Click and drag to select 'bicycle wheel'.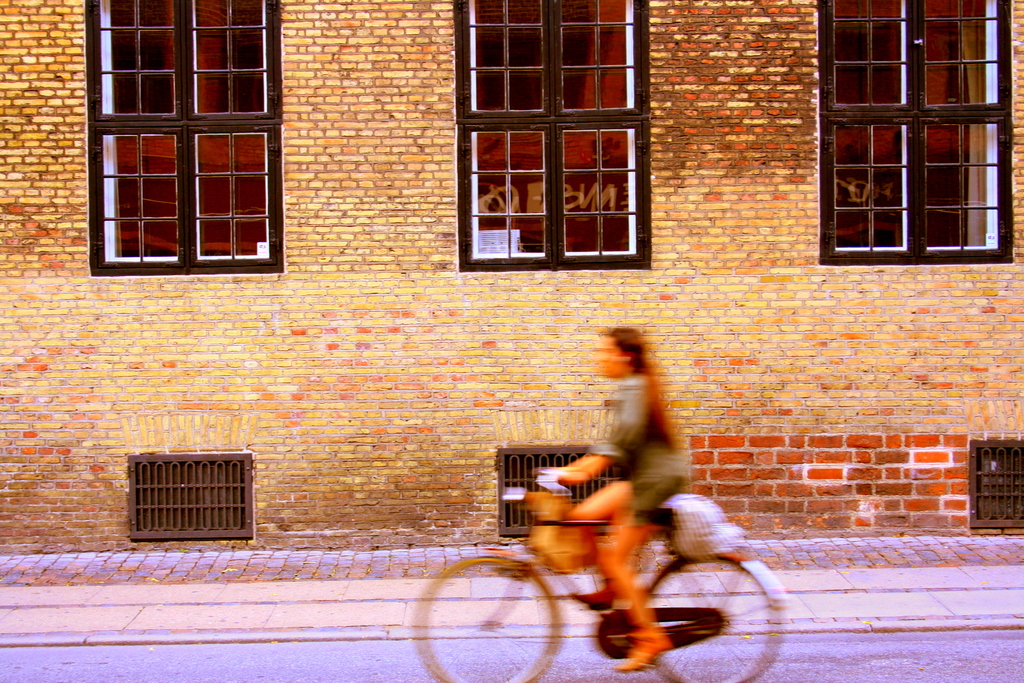
Selection: BBox(641, 554, 800, 682).
